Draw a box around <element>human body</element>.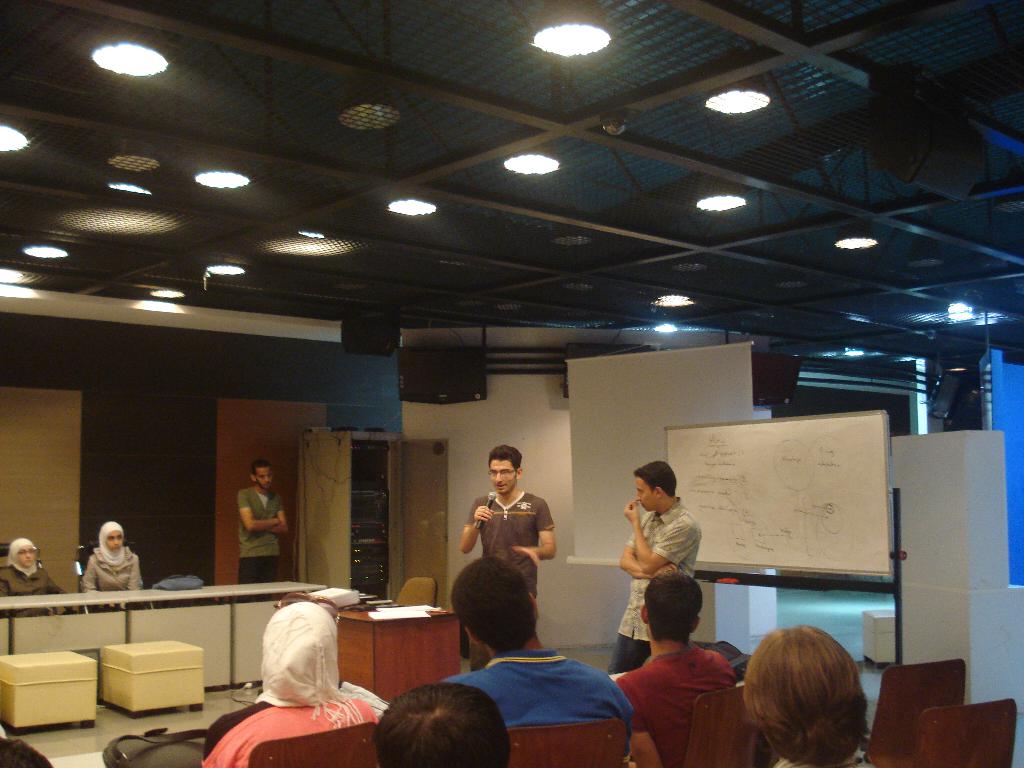
Rect(370, 680, 505, 767).
